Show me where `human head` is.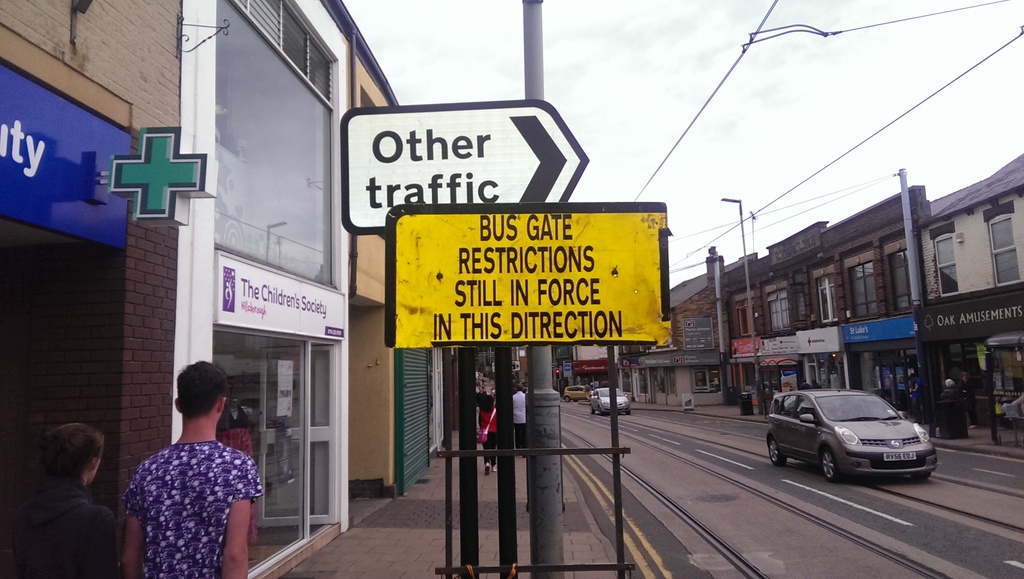
`human head` is at Rect(173, 357, 230, 422).
